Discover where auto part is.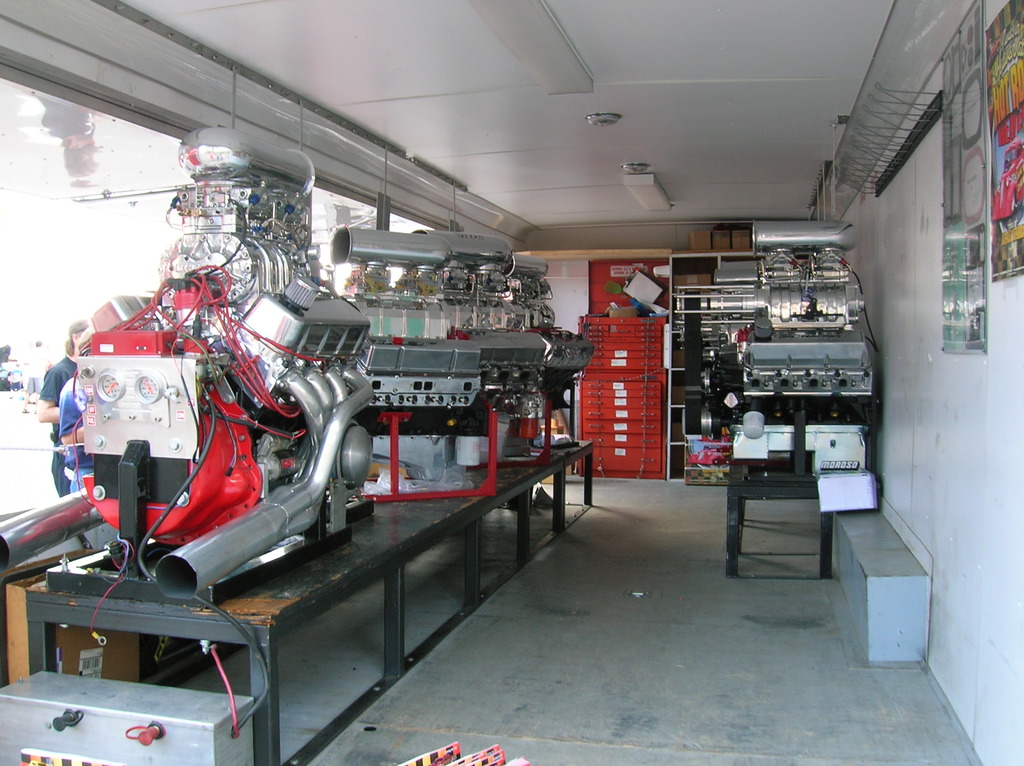
Discovered at <bbox>0, 667, 255, 765</bbox>.
